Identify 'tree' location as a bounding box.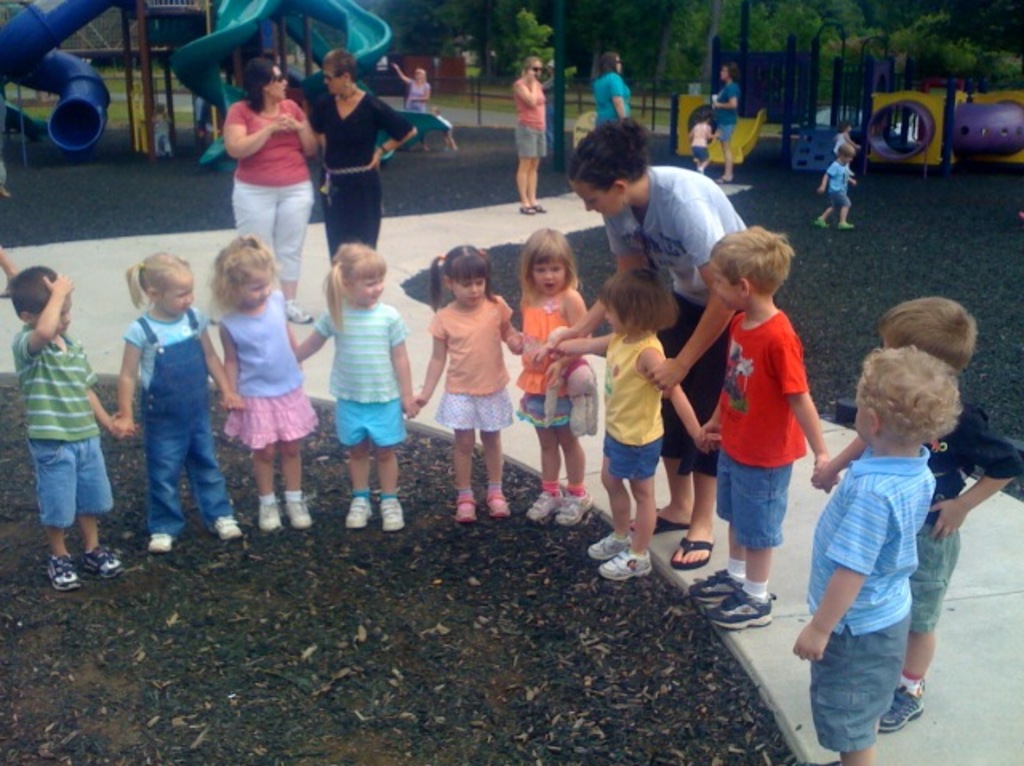
{"left": 390, "top": 0, "right": 459, "bottom": 59}.
